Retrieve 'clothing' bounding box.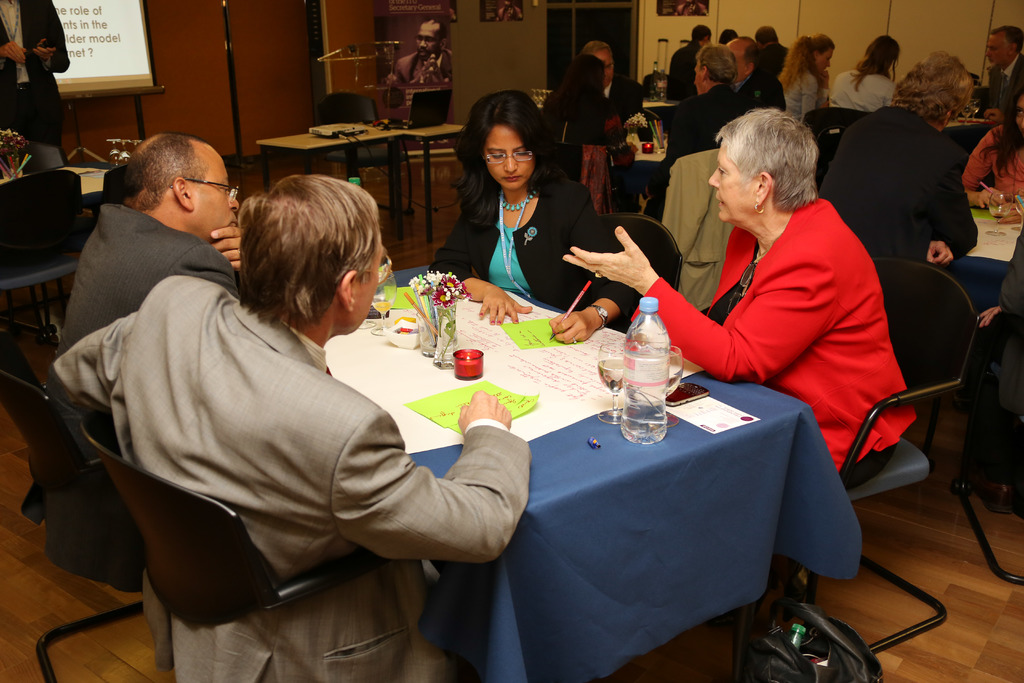
Bounding box: x1=541, y1=91, x2=616, y2=147.
